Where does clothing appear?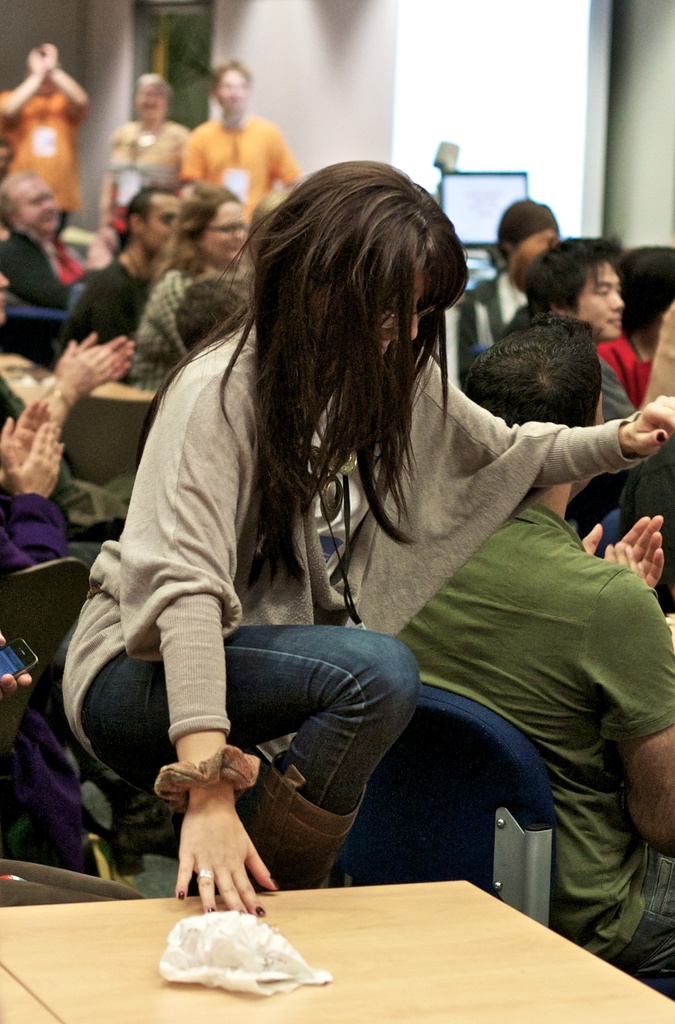
Appears at x1=595, y1=424, x2=674, y2=619.
